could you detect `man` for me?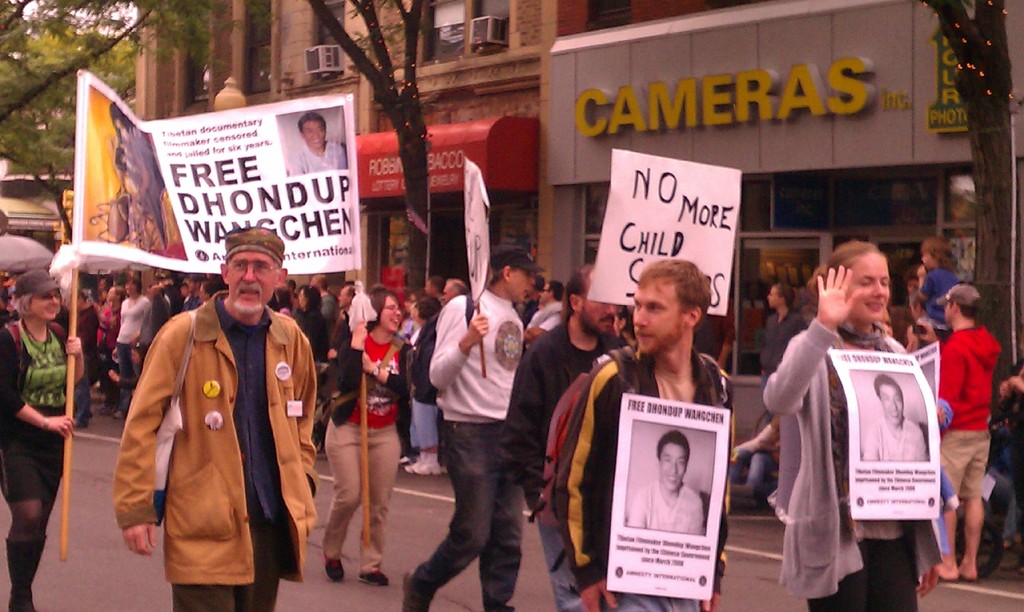
Detection result: <box>73,290,99,426</box>.
